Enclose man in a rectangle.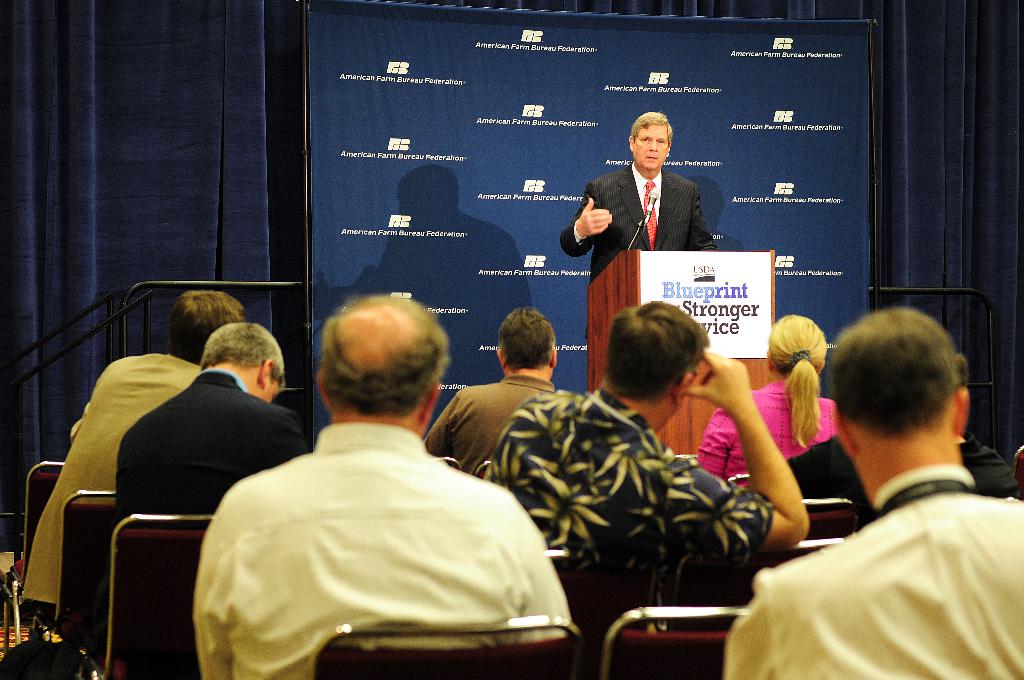
<box>426,301,559,476</box>.
